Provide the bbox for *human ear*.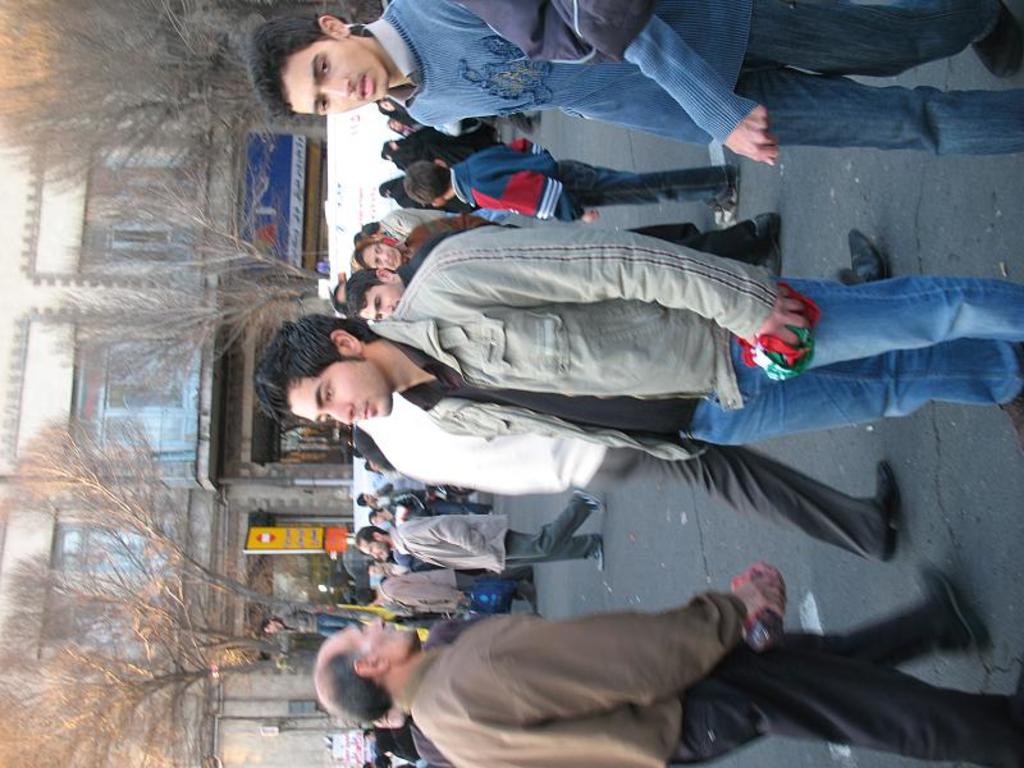
<bbox>435, 164, 447, 169</bbox>.
